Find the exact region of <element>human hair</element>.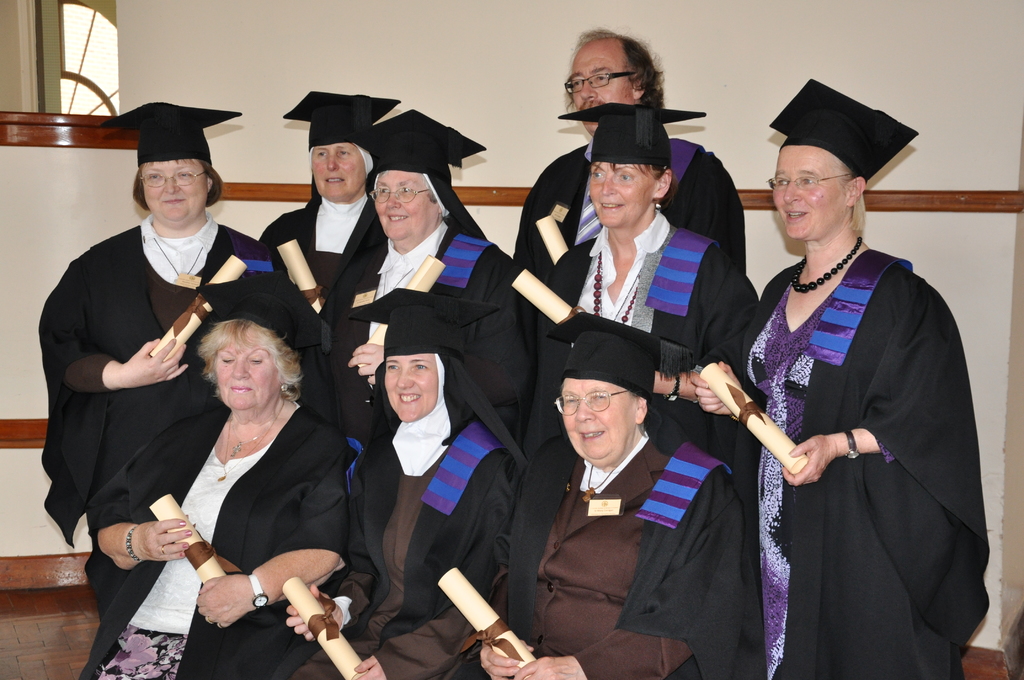
Exact region: locate(569, 33, 675, 108).
